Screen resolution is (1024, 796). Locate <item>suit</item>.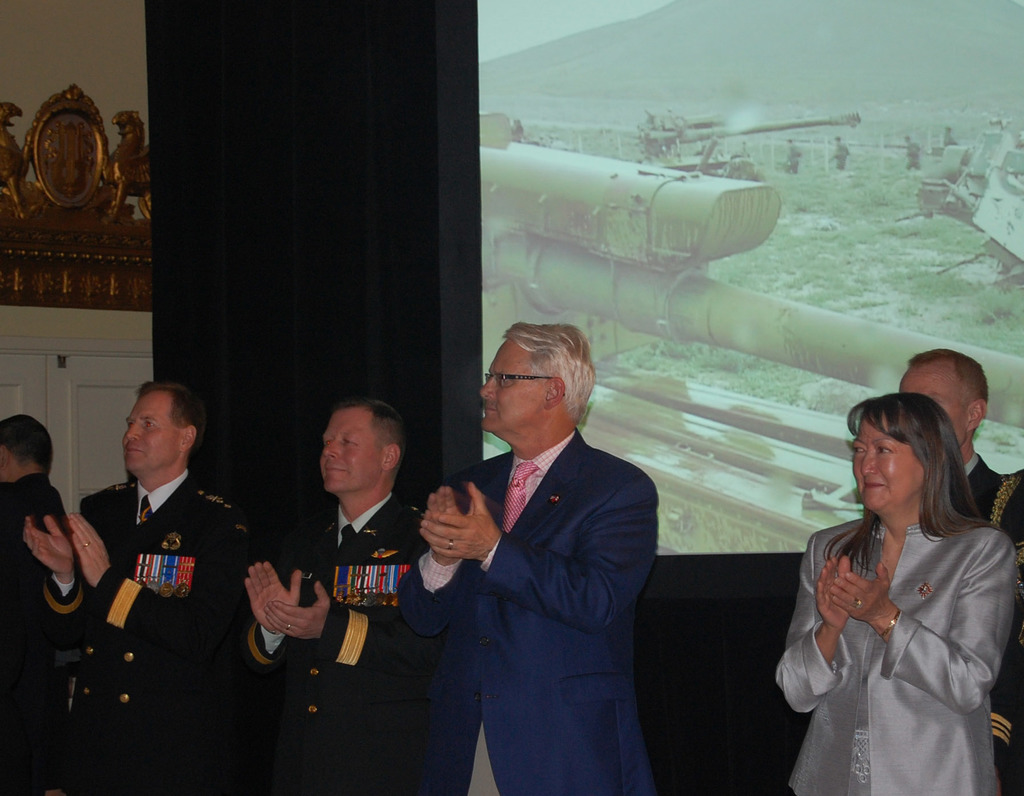
x1=0 y1=475 x2=67 y2=792.
